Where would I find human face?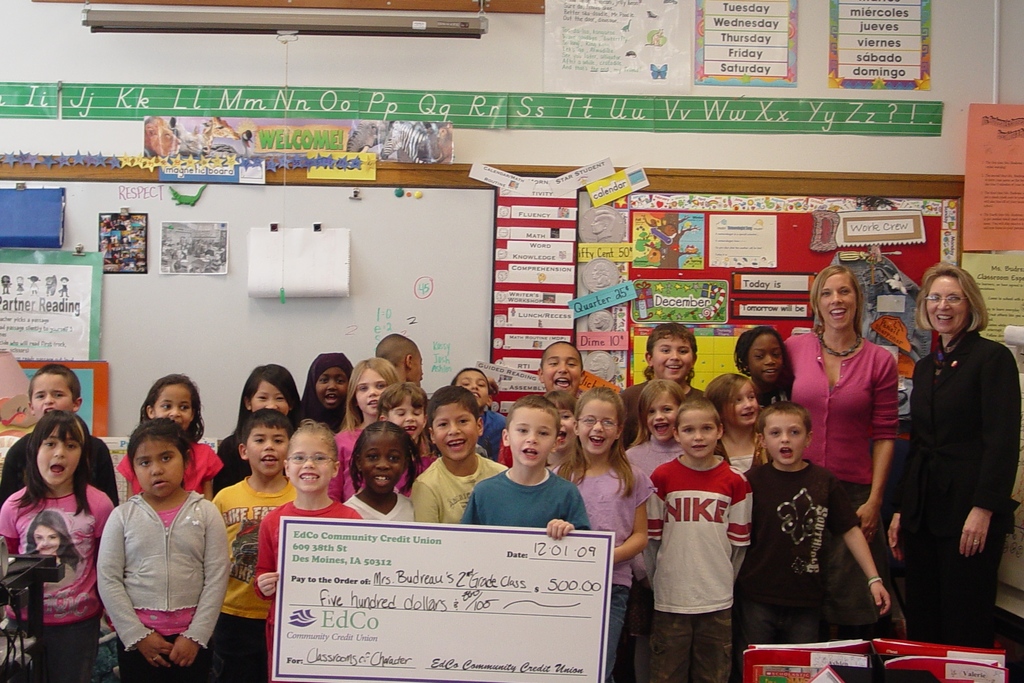
At x1=764 y1=415 x2=810 y2=467.
